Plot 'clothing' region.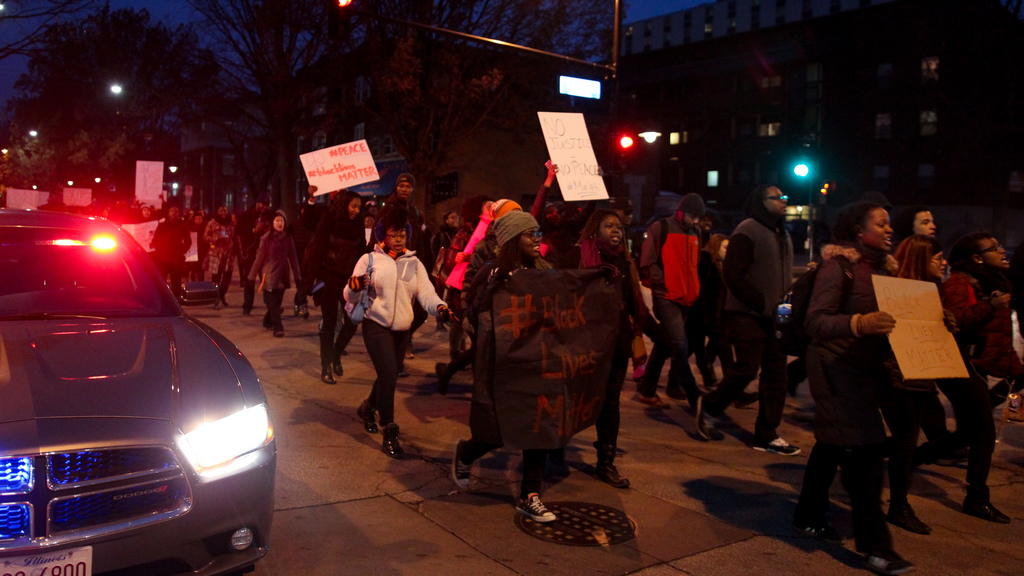
Plotted at (left=338, top=228, right=429, bottom=417).
